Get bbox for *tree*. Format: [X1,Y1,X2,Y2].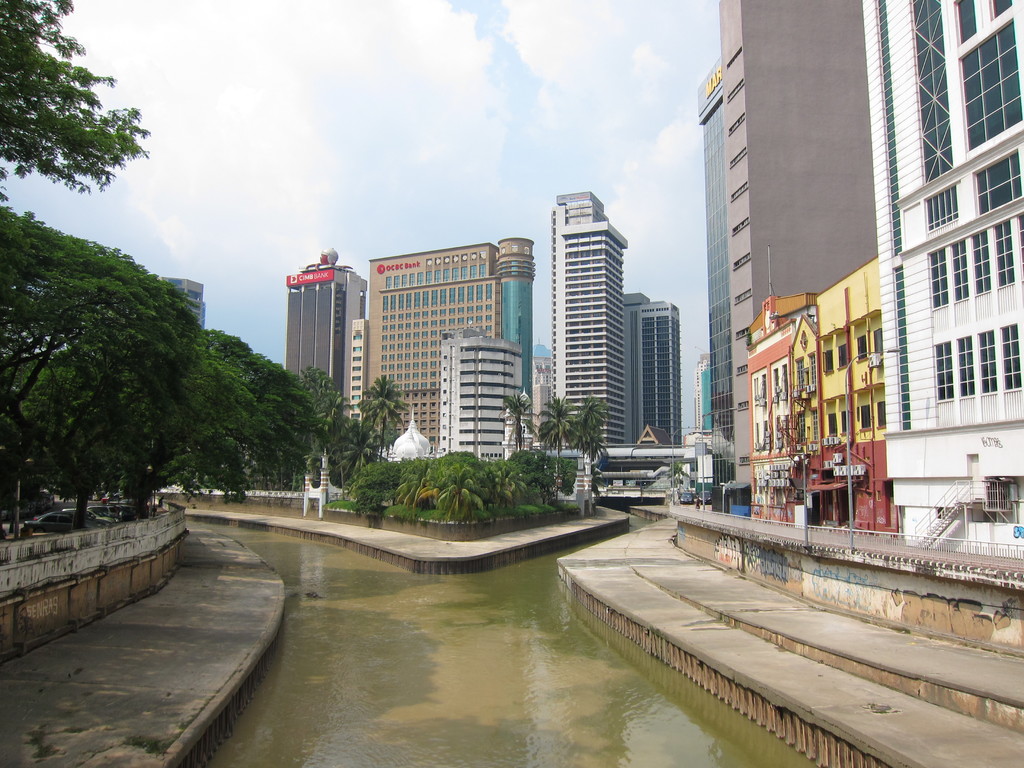
[0,0,154,198].
